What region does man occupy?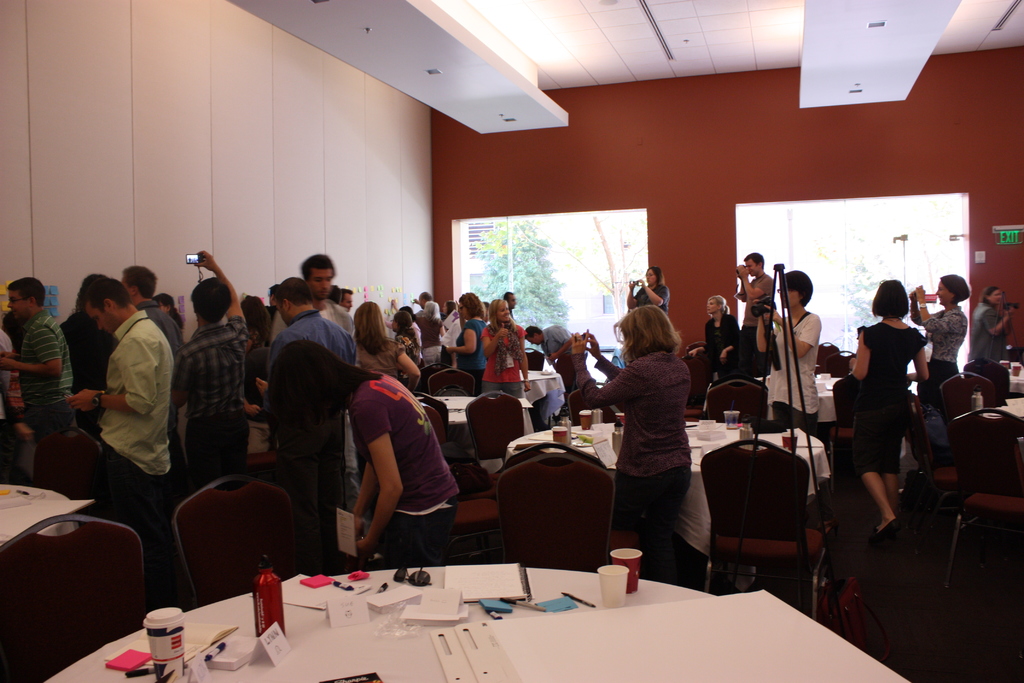
70/281/180/565.
